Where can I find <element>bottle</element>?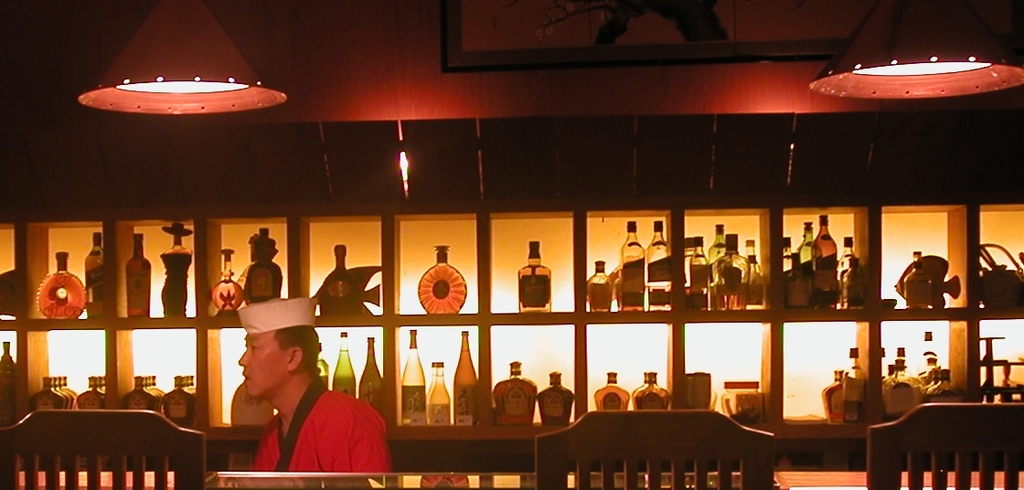
You can find it at pyautogui.locateOnScreen(904, 249, 929, 308).
